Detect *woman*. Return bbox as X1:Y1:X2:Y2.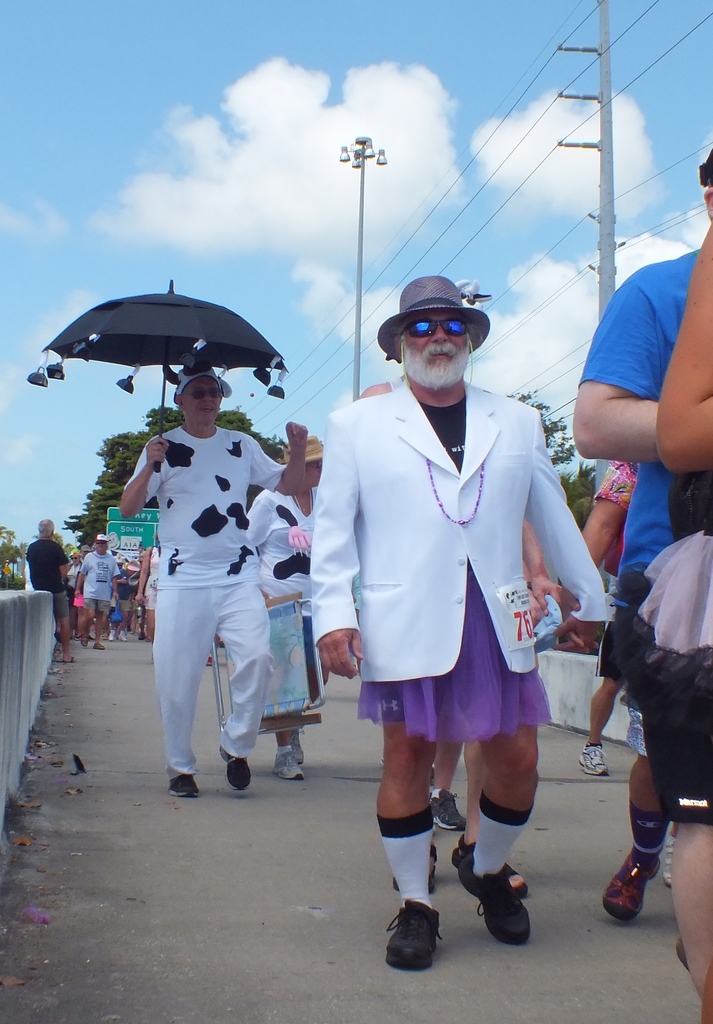
217:412:393:816.
